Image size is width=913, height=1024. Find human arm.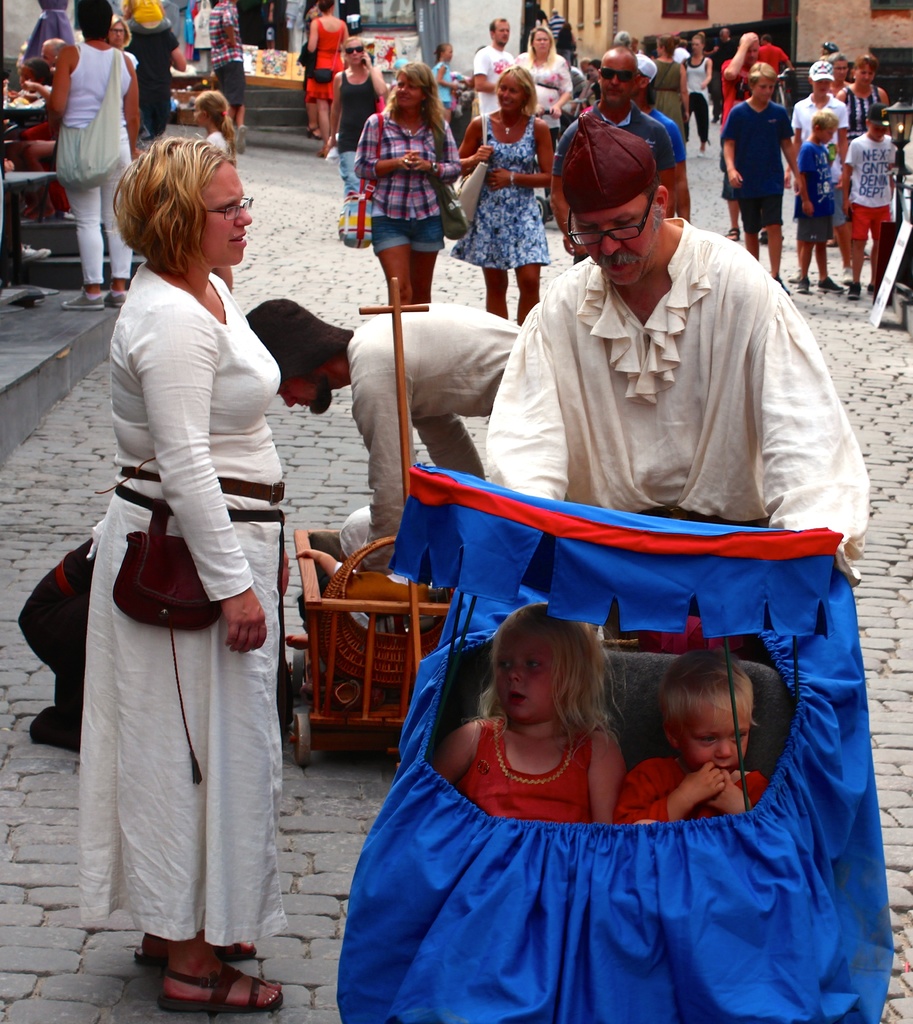
{"x1": 547, "y1": 42, "x2": 576, "y2": 120}.
